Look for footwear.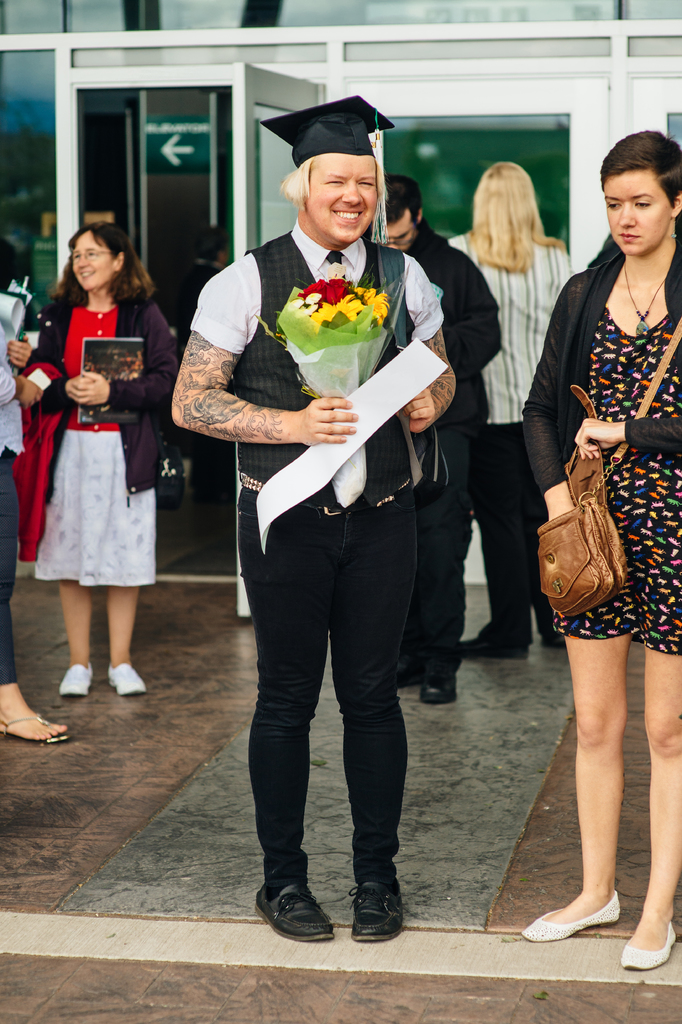
Found: [0,710,72,746].
